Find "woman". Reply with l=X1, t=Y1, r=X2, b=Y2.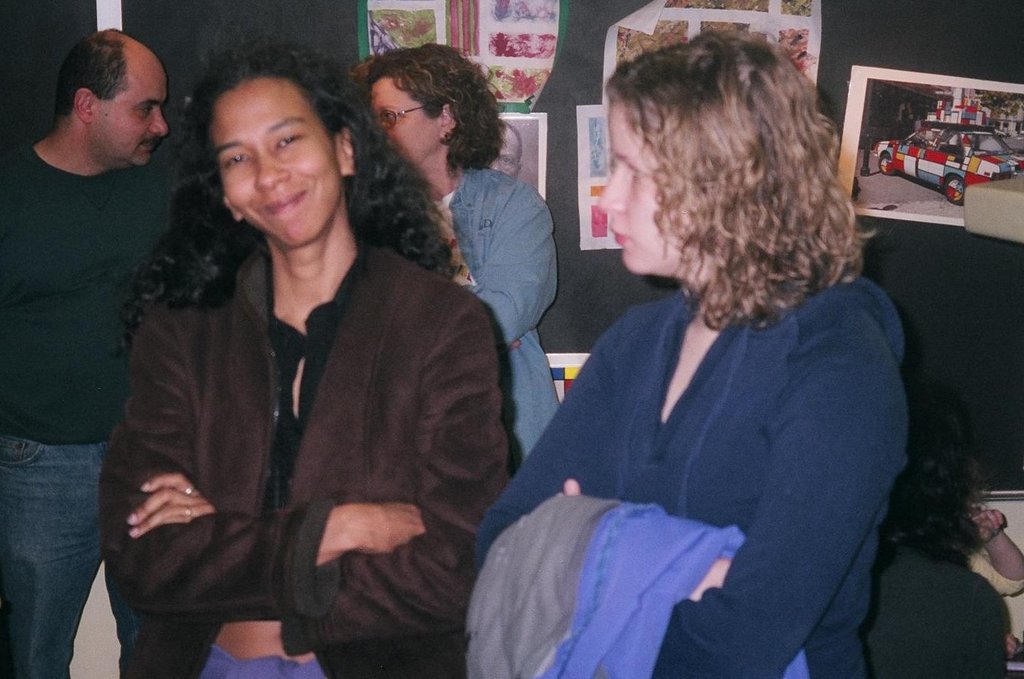
l=98, t=41, r=513, b=678.
